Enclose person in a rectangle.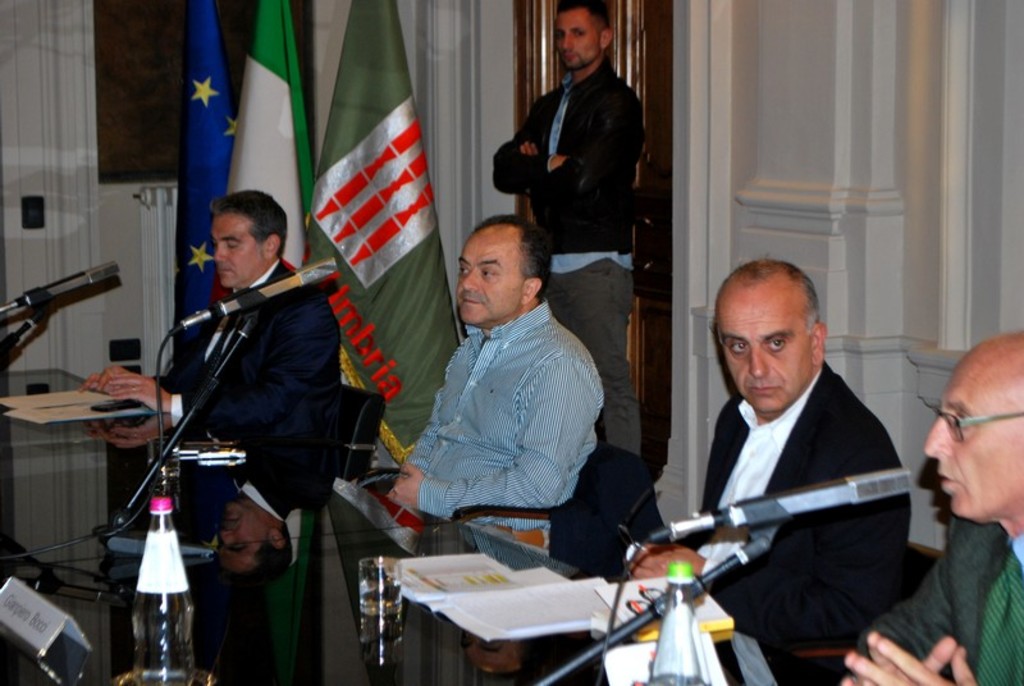
detection(492, 0, 649, 458).
